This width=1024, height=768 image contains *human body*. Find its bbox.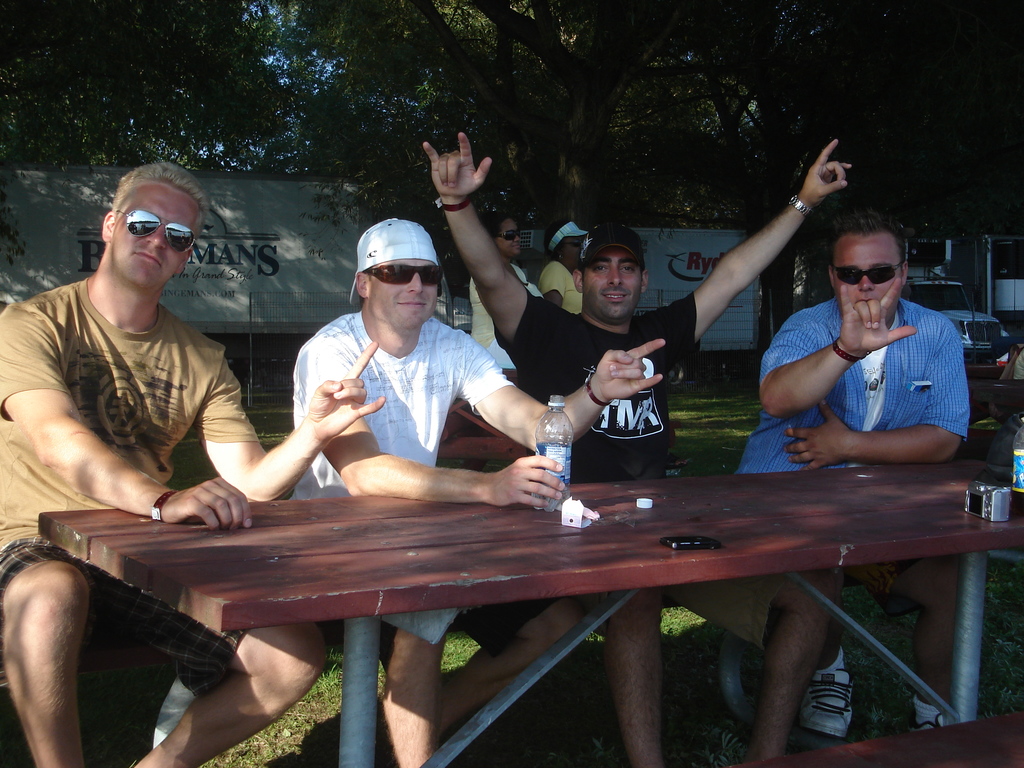
locate(538, 259, 589, 317).
